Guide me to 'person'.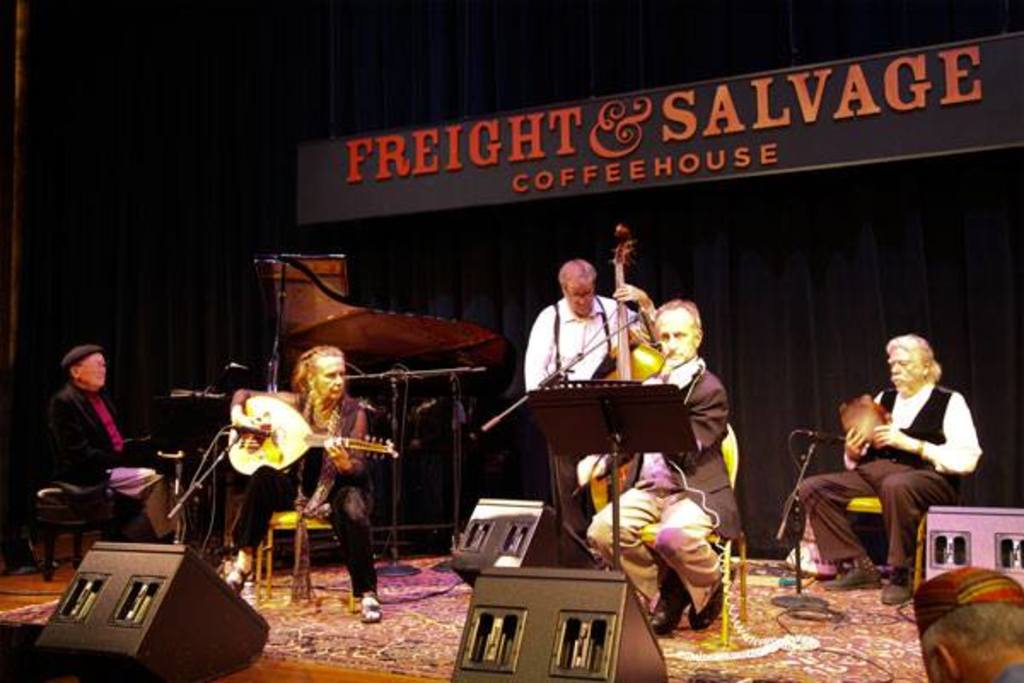
Guidance: (592,292,748,640).
